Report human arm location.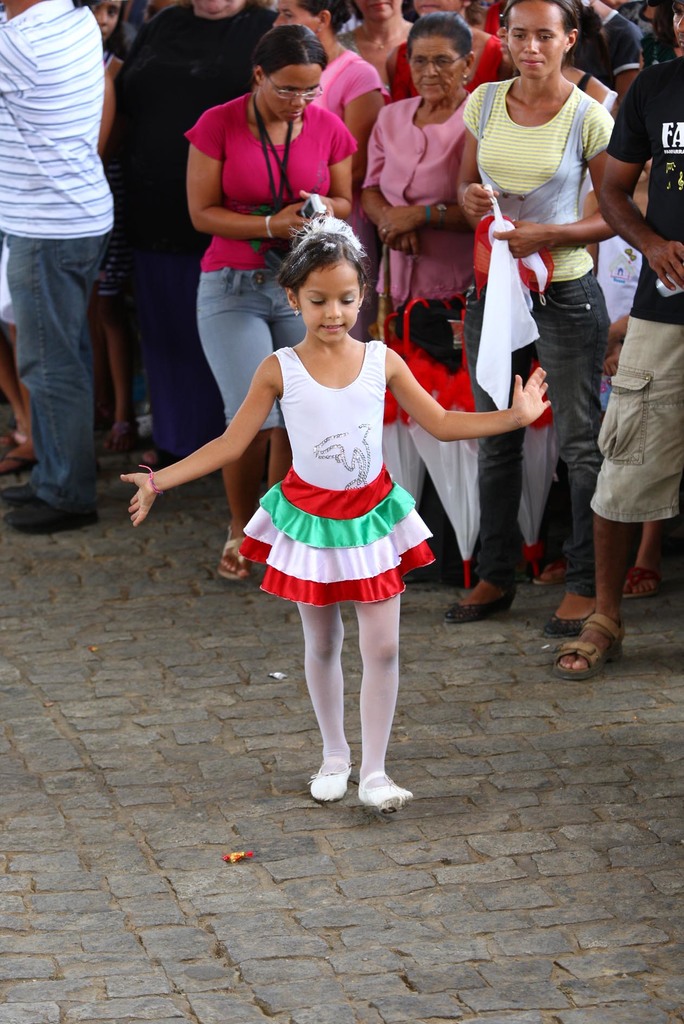
Report: (176, 125, 313, 246).
